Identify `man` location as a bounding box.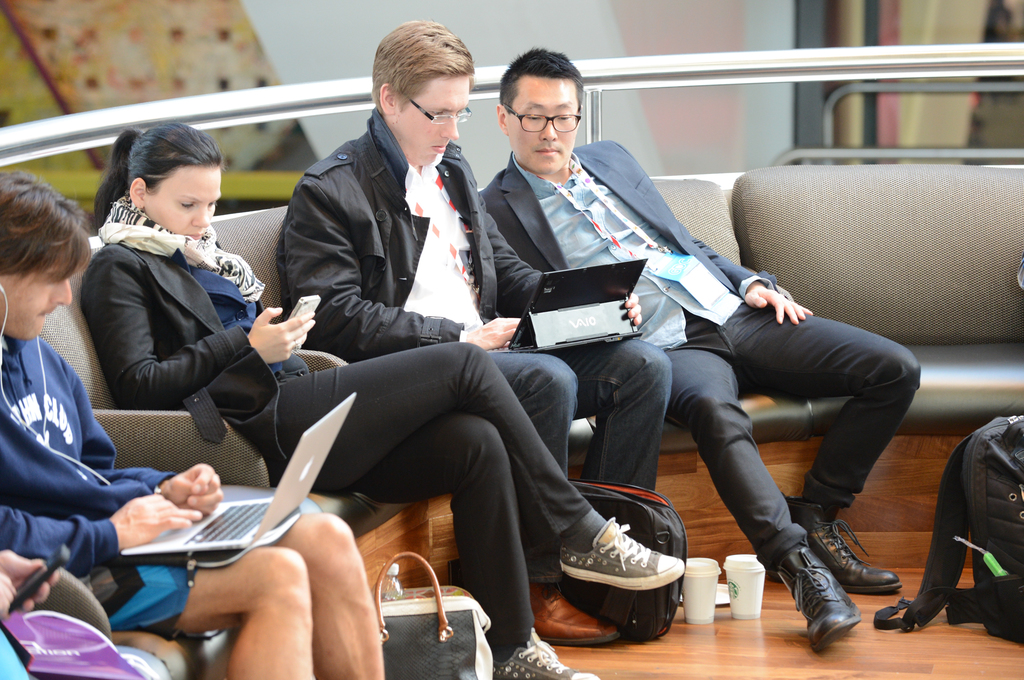
x1=275 y1=17 x2=668 y2=645.
